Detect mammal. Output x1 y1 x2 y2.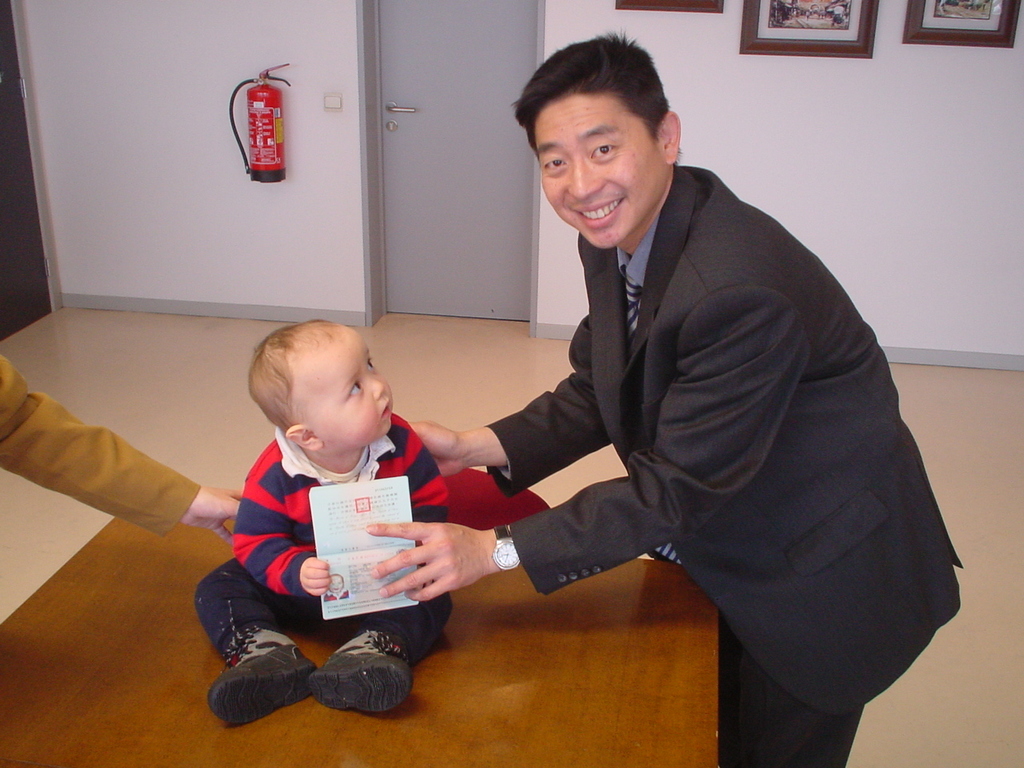
394 30 967 767.
